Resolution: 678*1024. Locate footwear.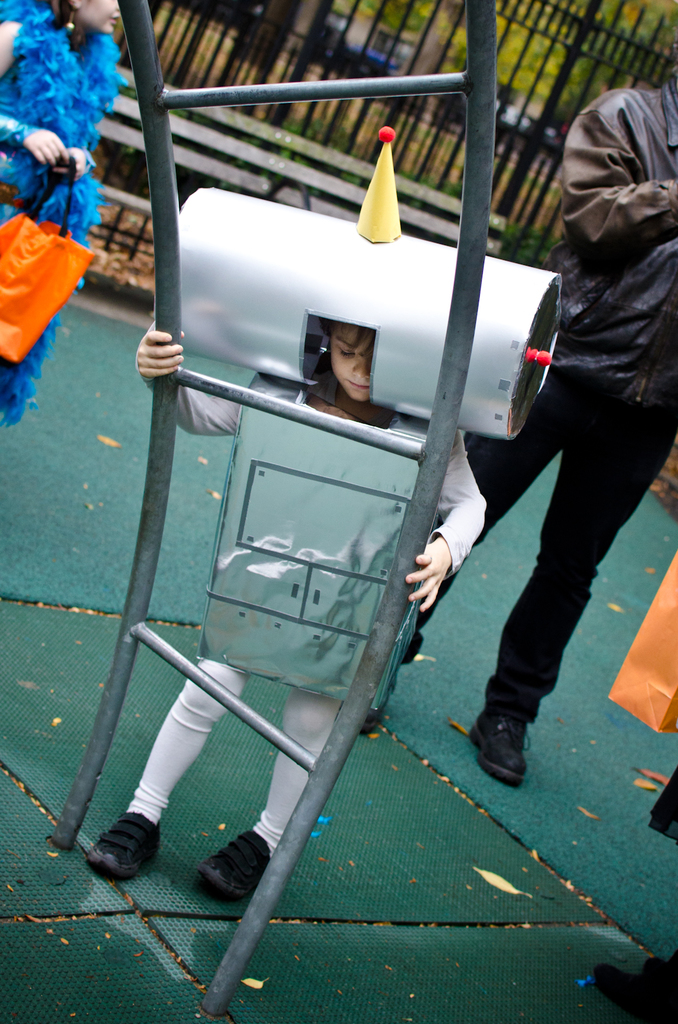
[x1=591, y1=944, x2=677, y2=1023].
